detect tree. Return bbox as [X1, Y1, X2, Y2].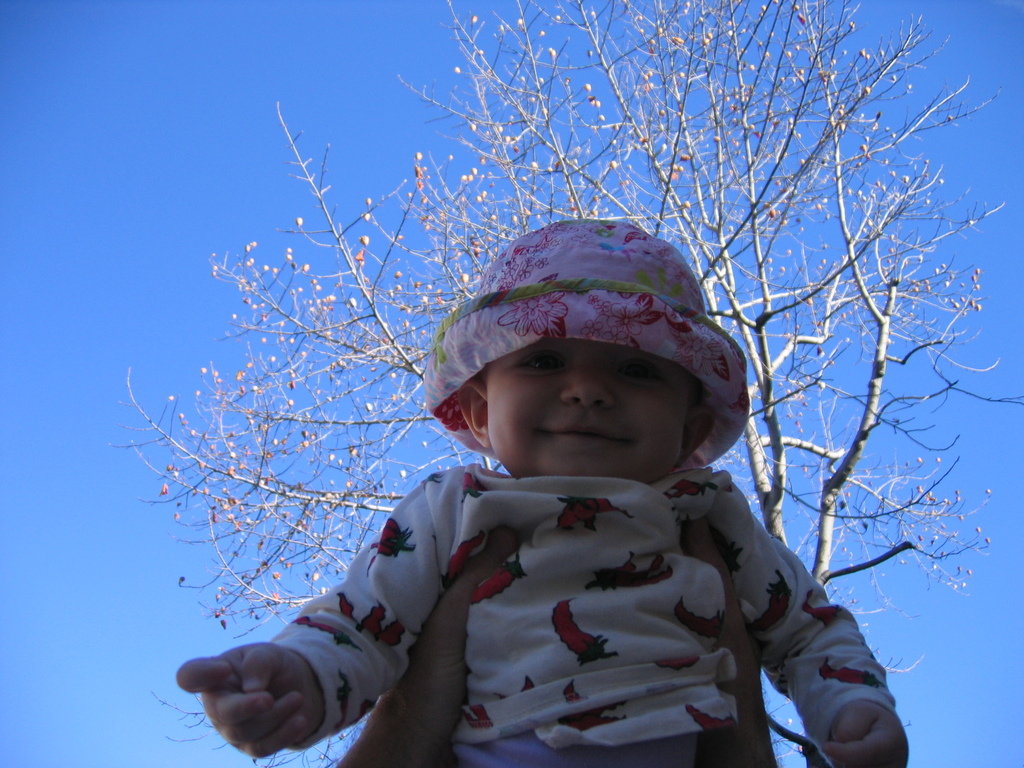
[114, 0, 1023, 767].
